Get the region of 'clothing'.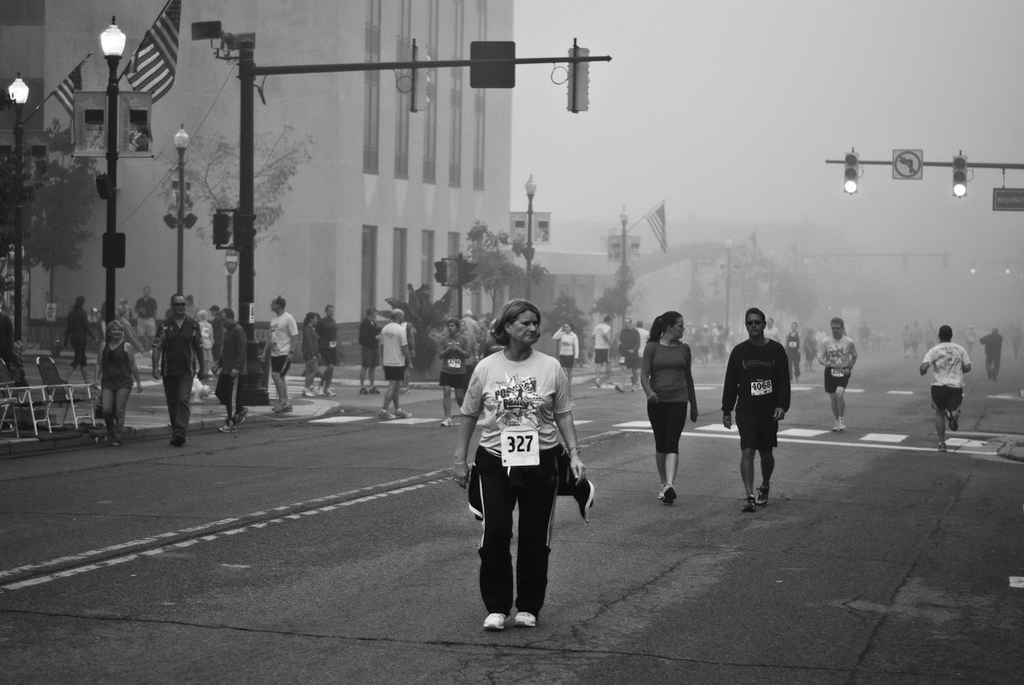
[130,293,155,341].
